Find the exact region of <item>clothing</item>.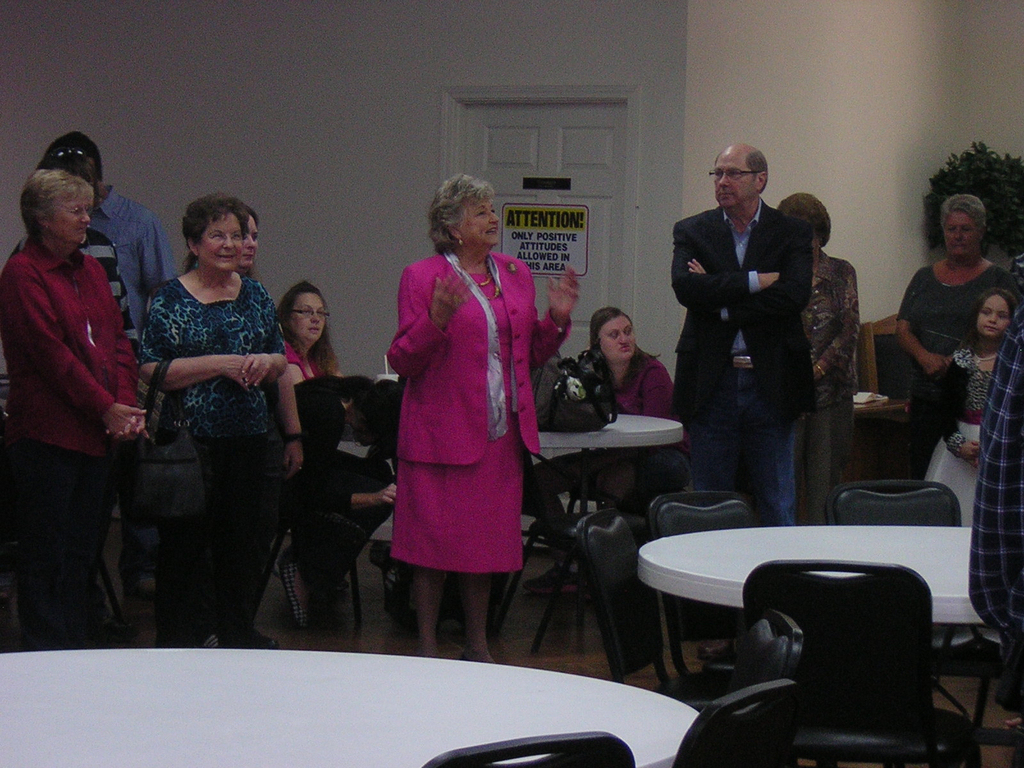
Exact region: [878, 255, 1022, 496].
